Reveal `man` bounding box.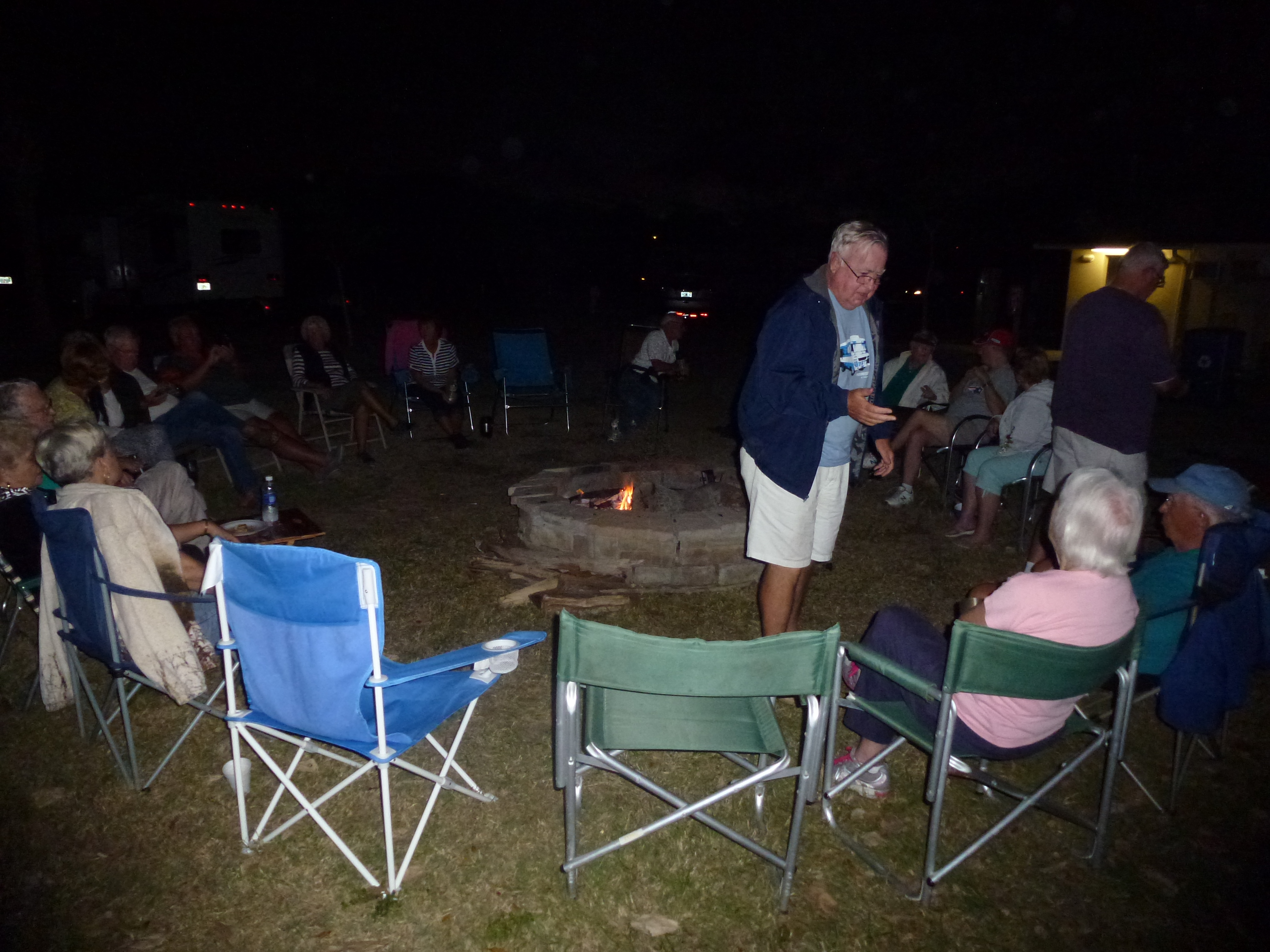
Revealed: detection(2, 104, 23, 145).
